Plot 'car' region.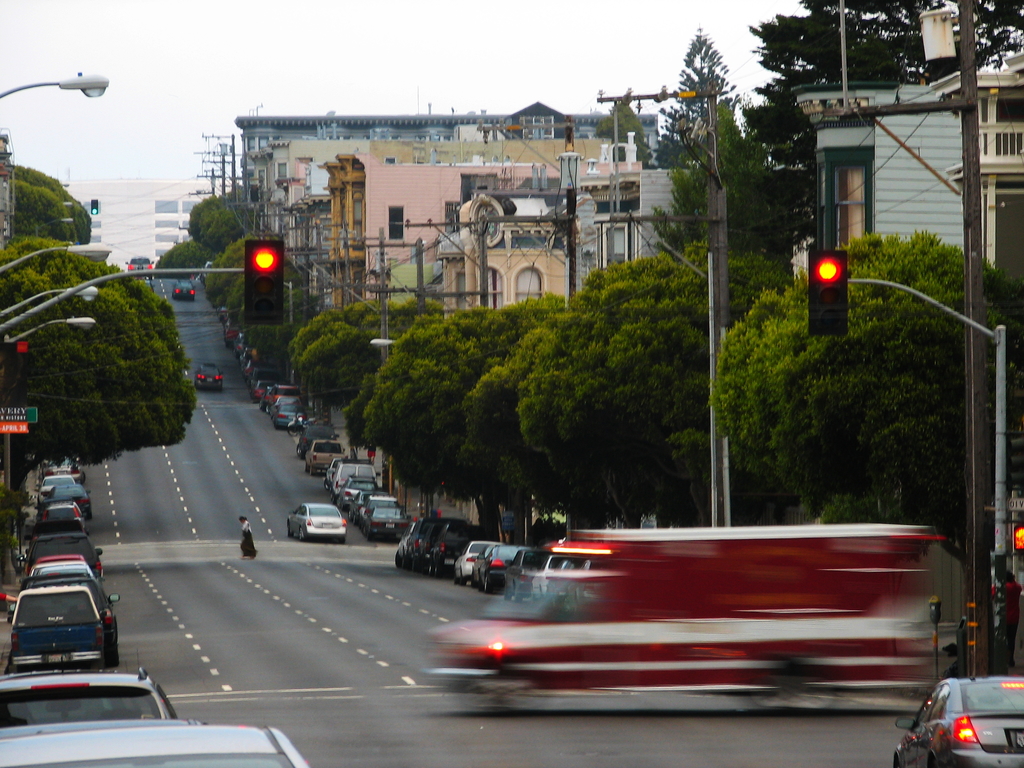
Plotted at BBox(0, 669, 181, 729).
